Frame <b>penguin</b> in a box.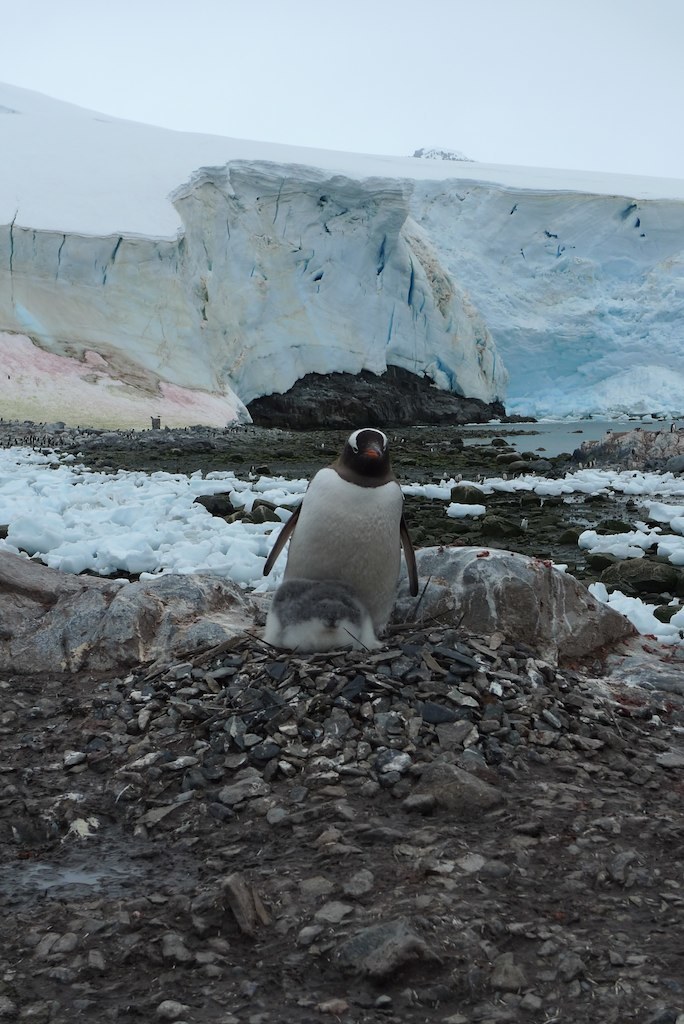
264 578 386 652.
